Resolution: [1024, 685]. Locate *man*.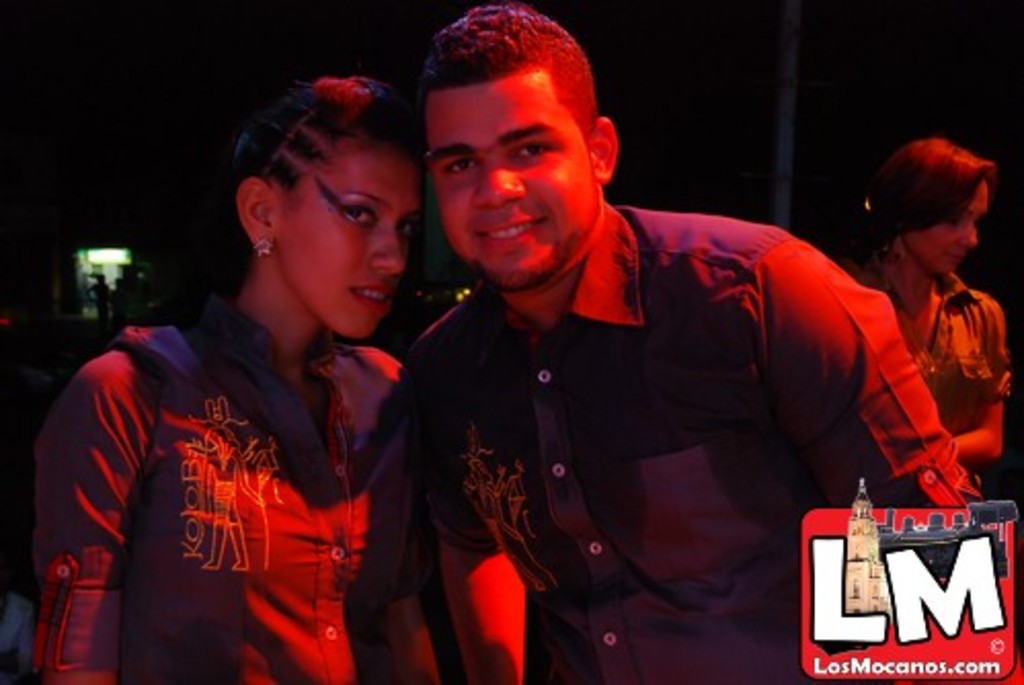
crop(339, 37, 962, 646).
